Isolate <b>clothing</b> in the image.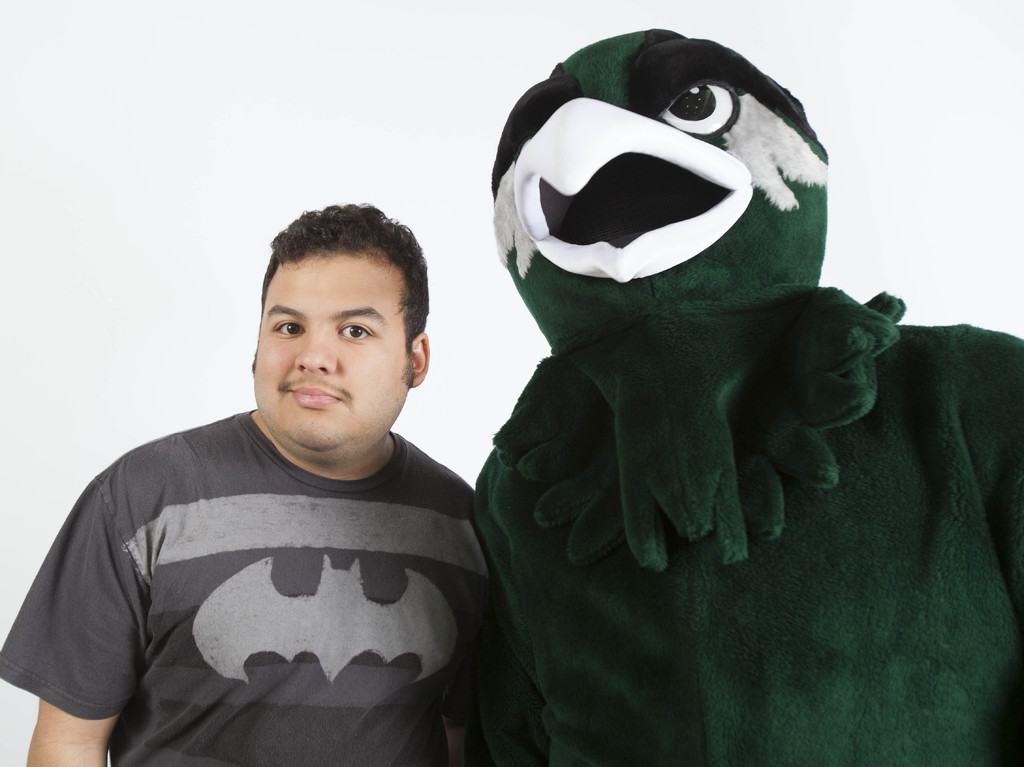
Isolated region: [26,367,541,765].
